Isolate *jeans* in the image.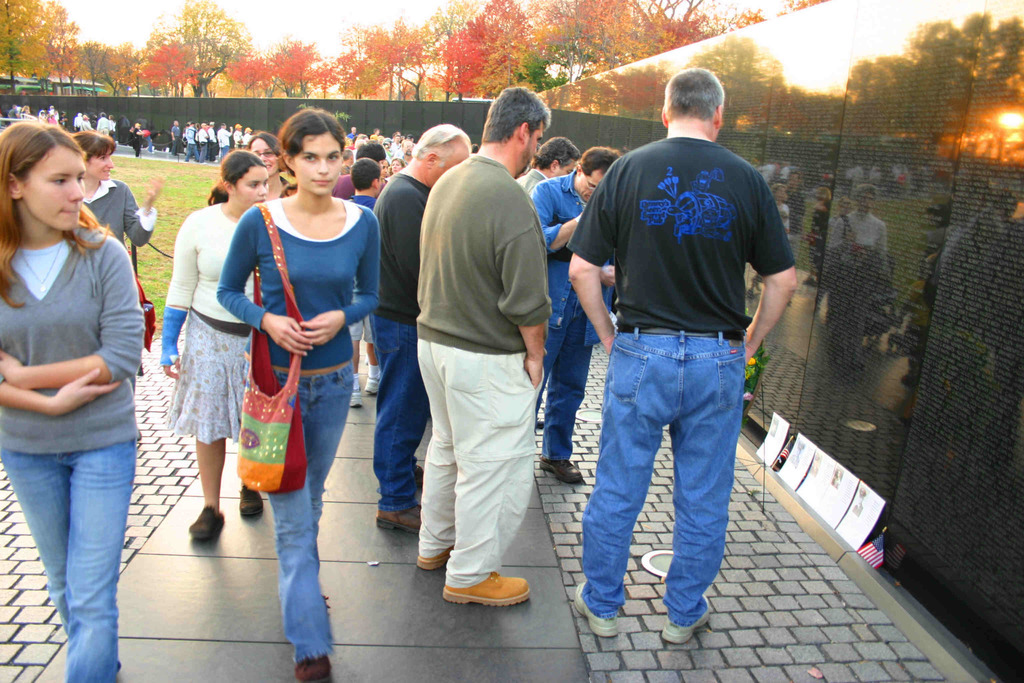
Isolated region: {"x1": 264, "y1": 367, "x2": 355, "y2": 664}.
